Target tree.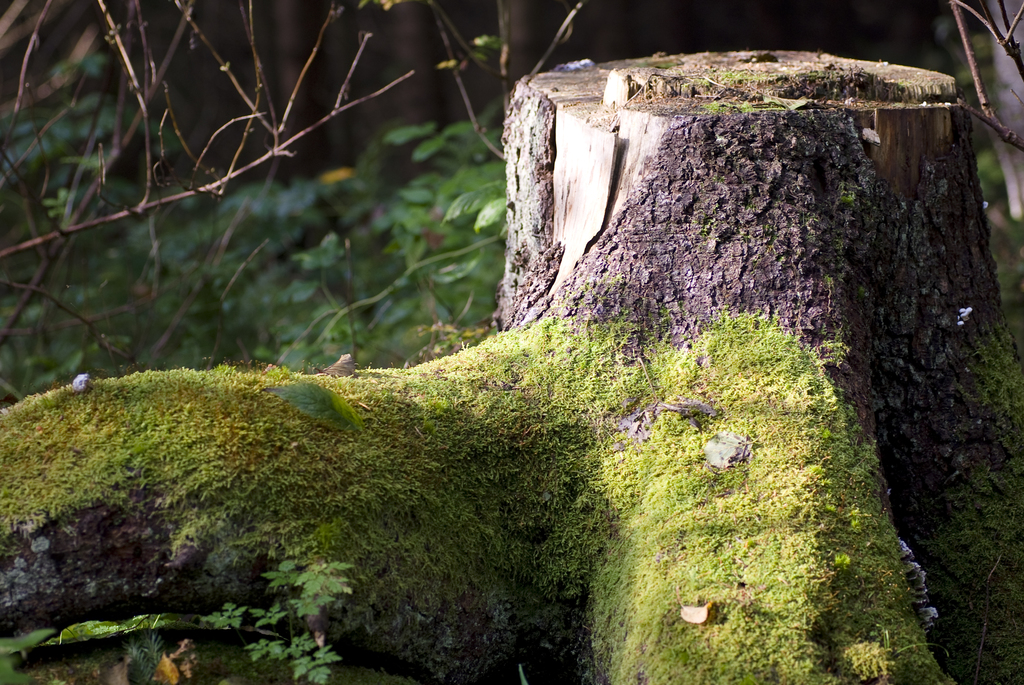
Target region: (left=0, top=47, right=1023, bottom=684).
